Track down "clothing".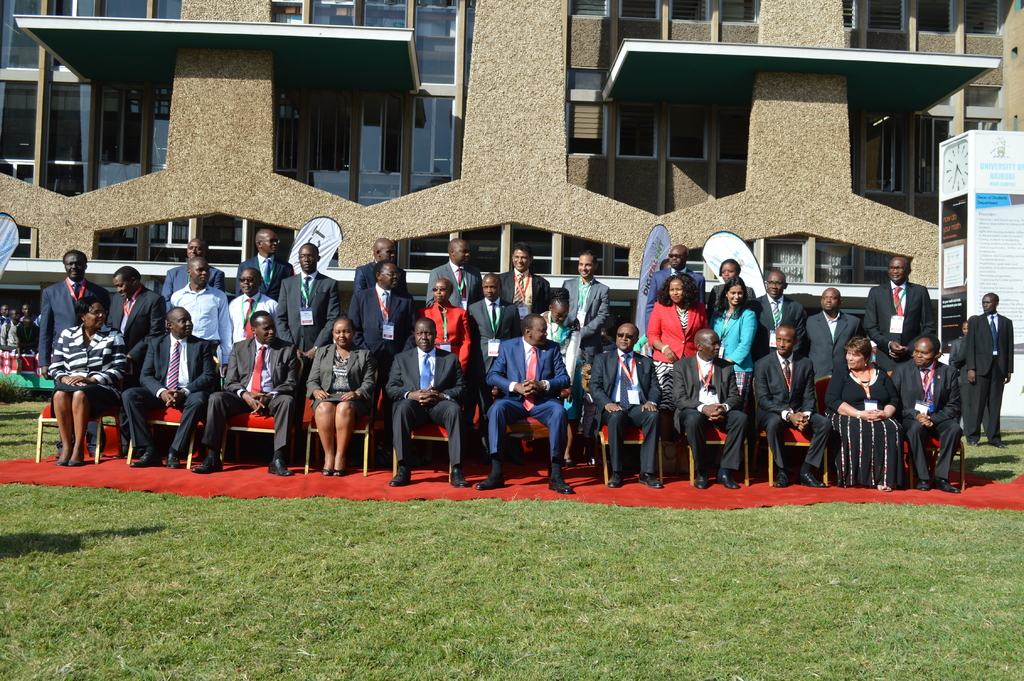
Tracked to select_region(346, 288, 427, 377).
